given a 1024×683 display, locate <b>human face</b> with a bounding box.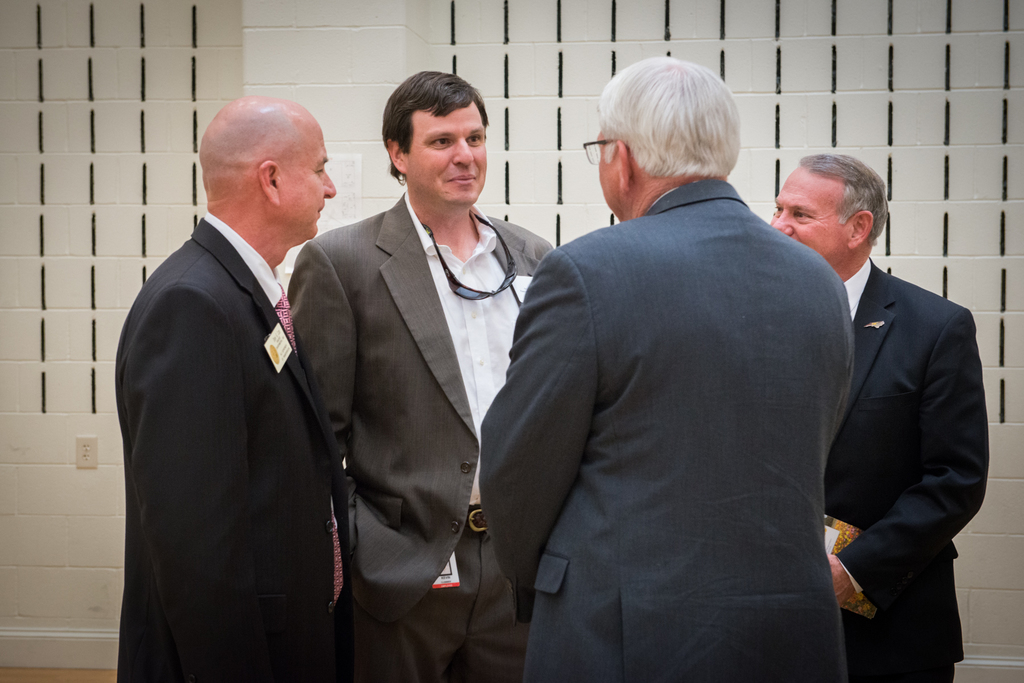
Located: <region>407, 100, 488, 207</region>.
